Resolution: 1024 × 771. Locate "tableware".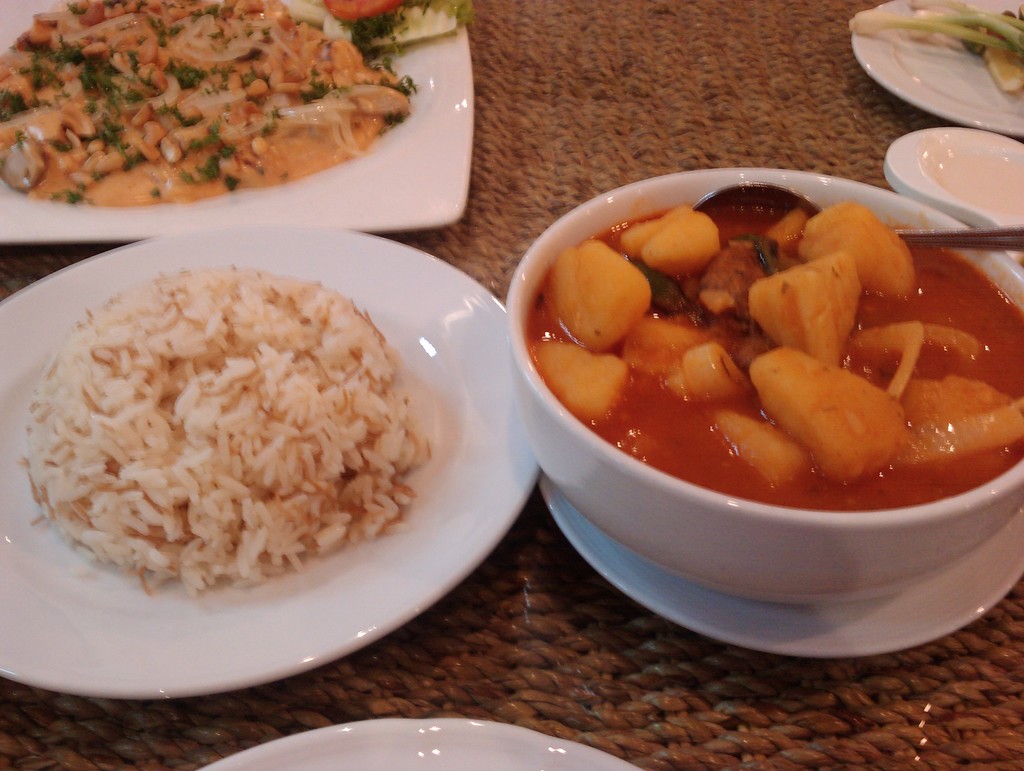
0,0,462,234.
